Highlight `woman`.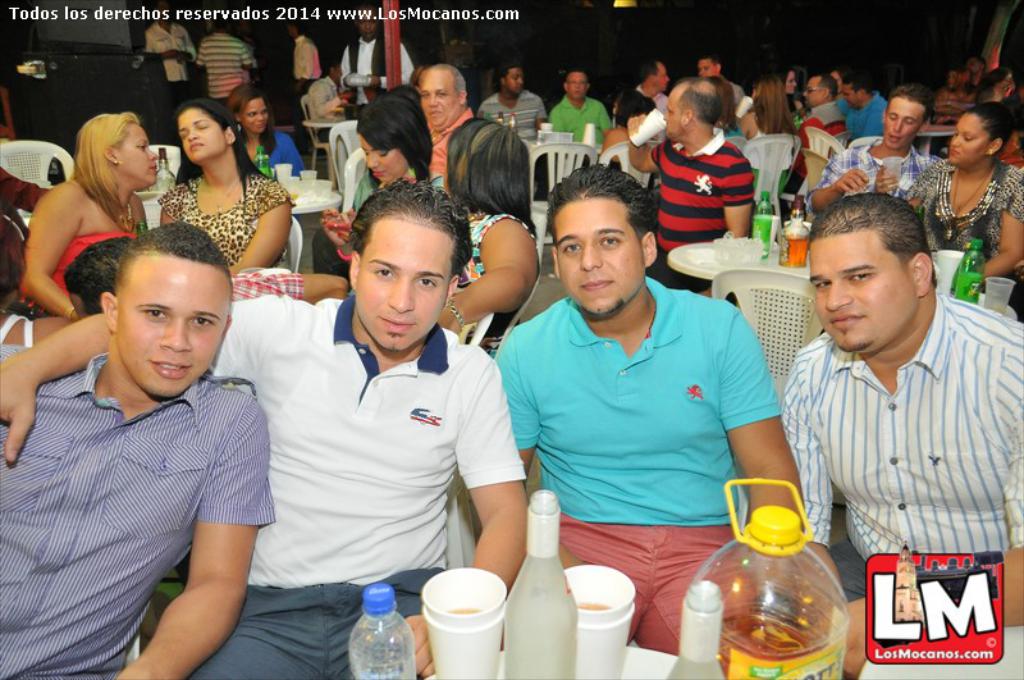
Highlighted region: region(777, 59, 810, 146).
